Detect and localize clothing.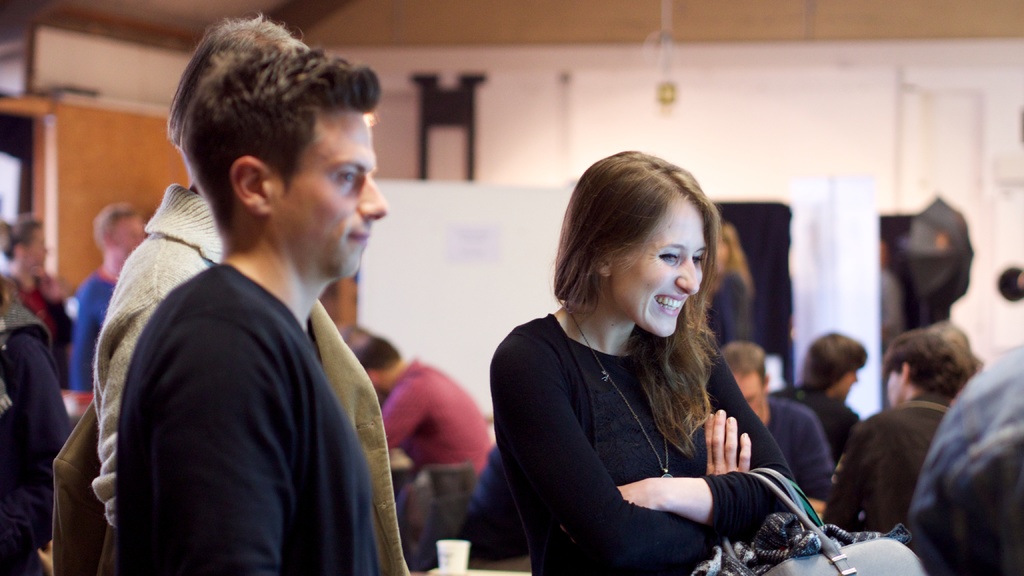
Localized at {"x1": 798, "y1": 384, "x2": 854, "y2": 463}.
